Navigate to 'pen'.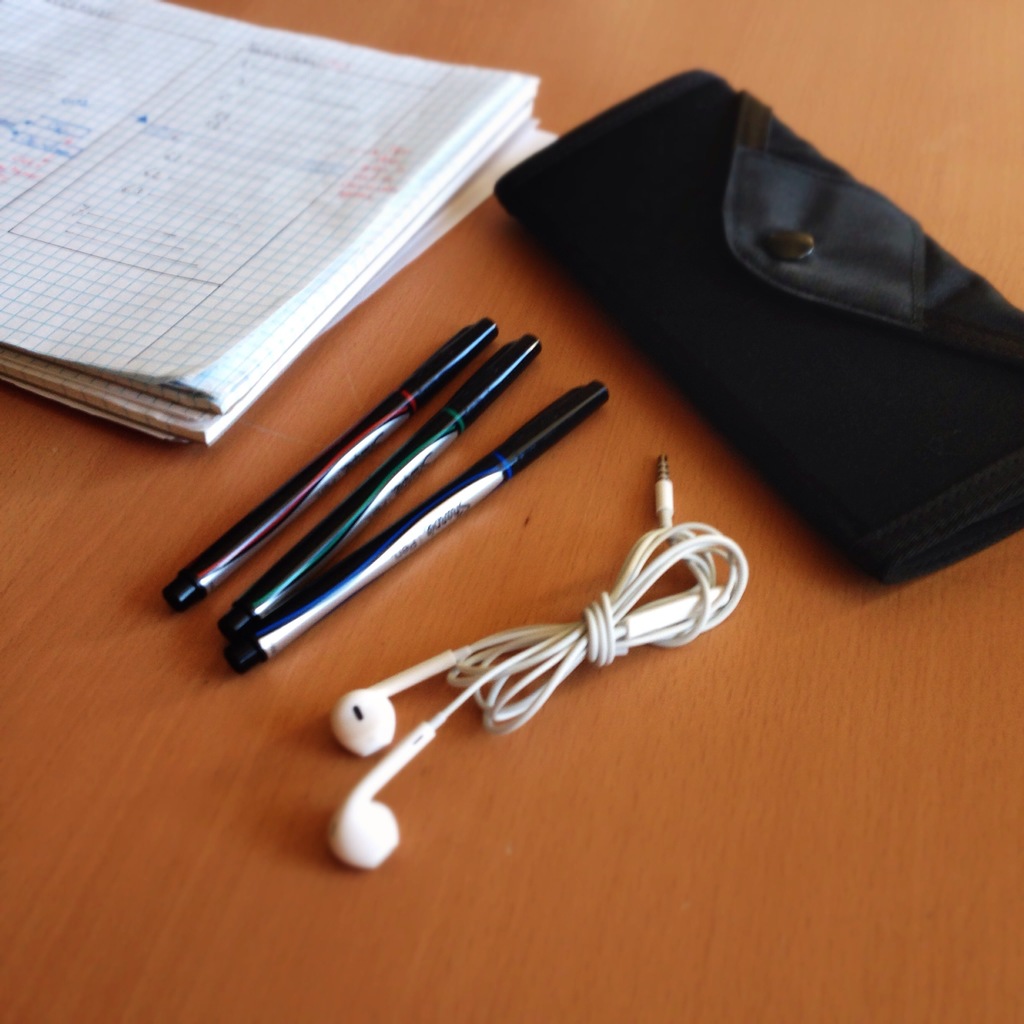
Navigation target: locate(230, 383, 609, 669).
